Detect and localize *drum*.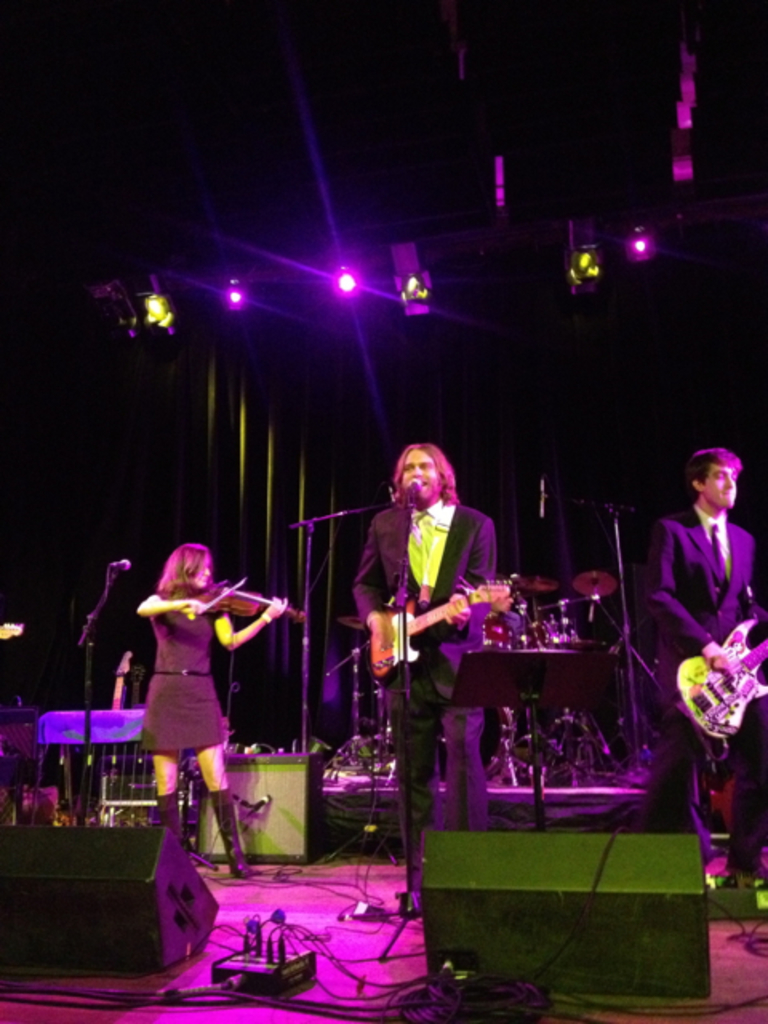
Localized at <region>480, 611, 510, 650</region>.
